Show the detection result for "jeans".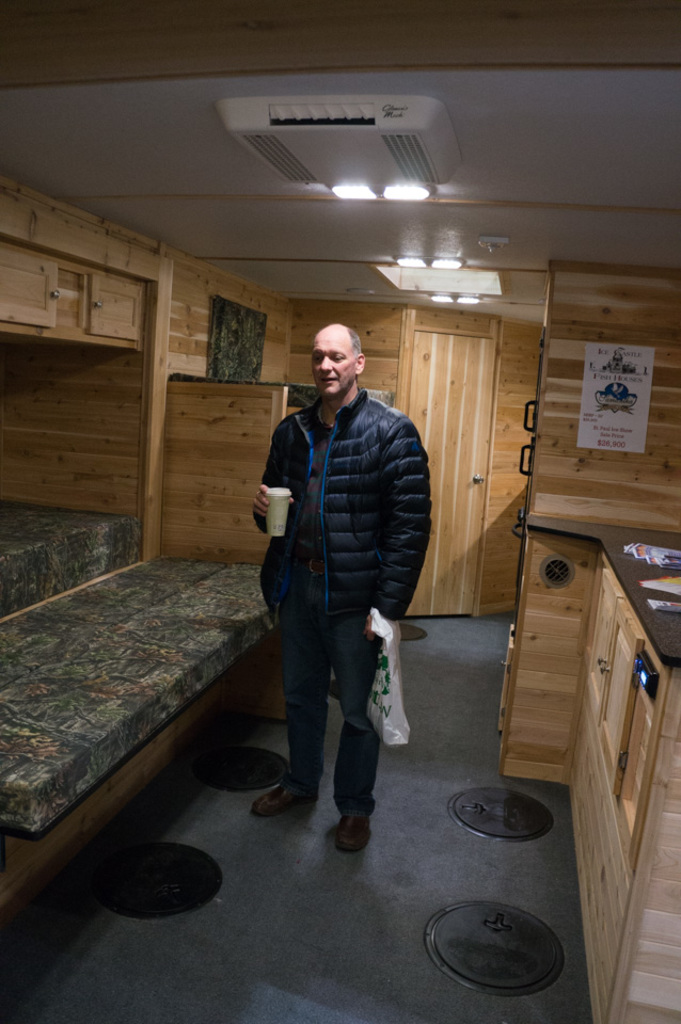
Rect(269, 586, 402, 831).
